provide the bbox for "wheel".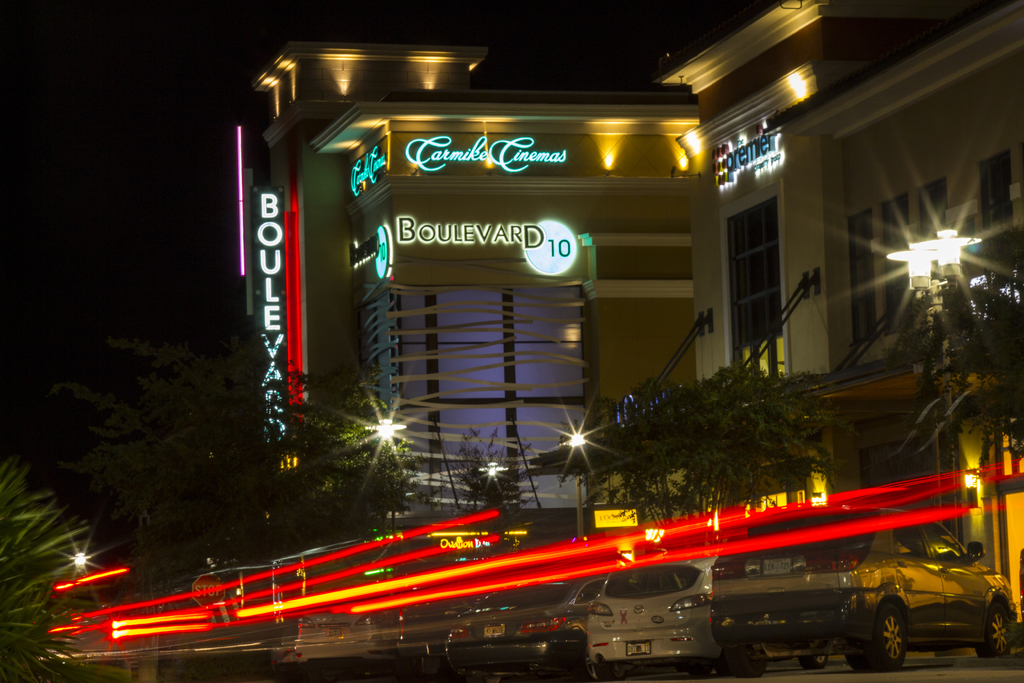
[x1=798, y1=655, x2=829, y2=671].
